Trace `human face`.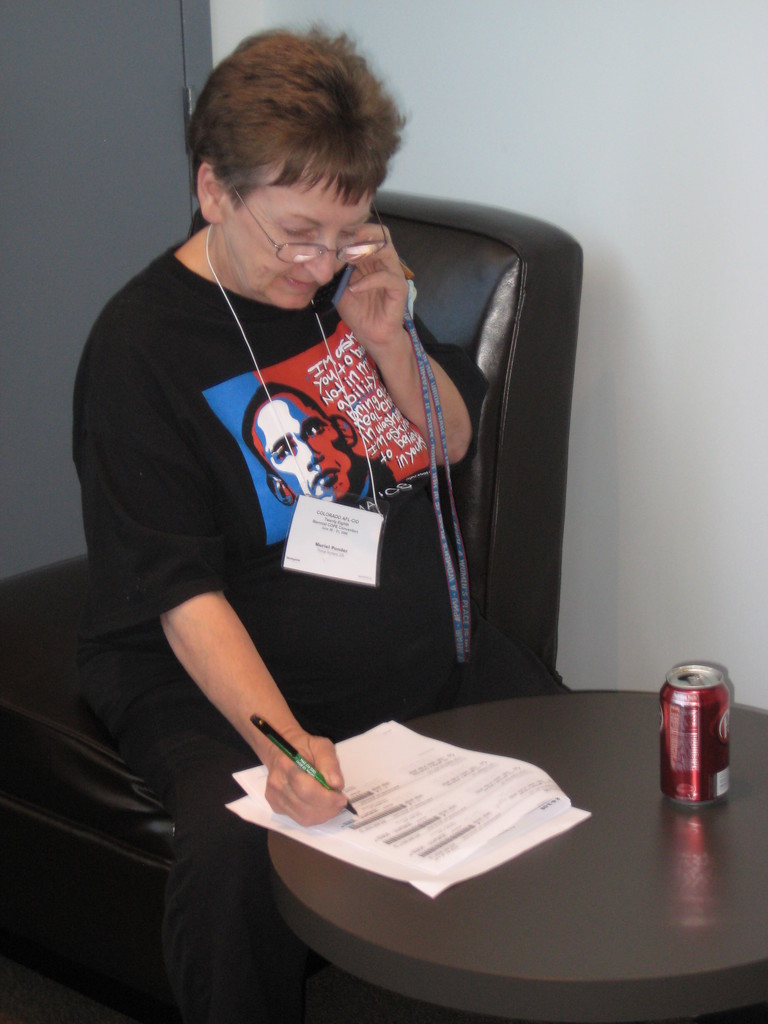
Traced to (left=229, top=174, right=376, bottom=304).
